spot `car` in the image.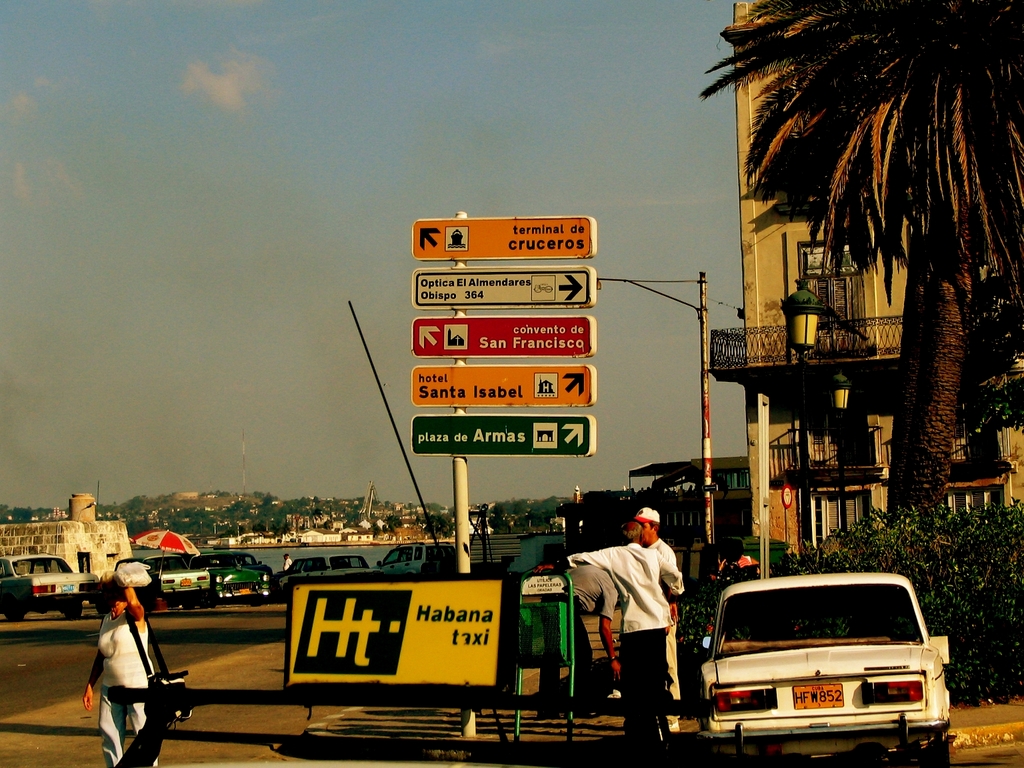
`car` found at <region>280, 557, 379, 591</region>.
